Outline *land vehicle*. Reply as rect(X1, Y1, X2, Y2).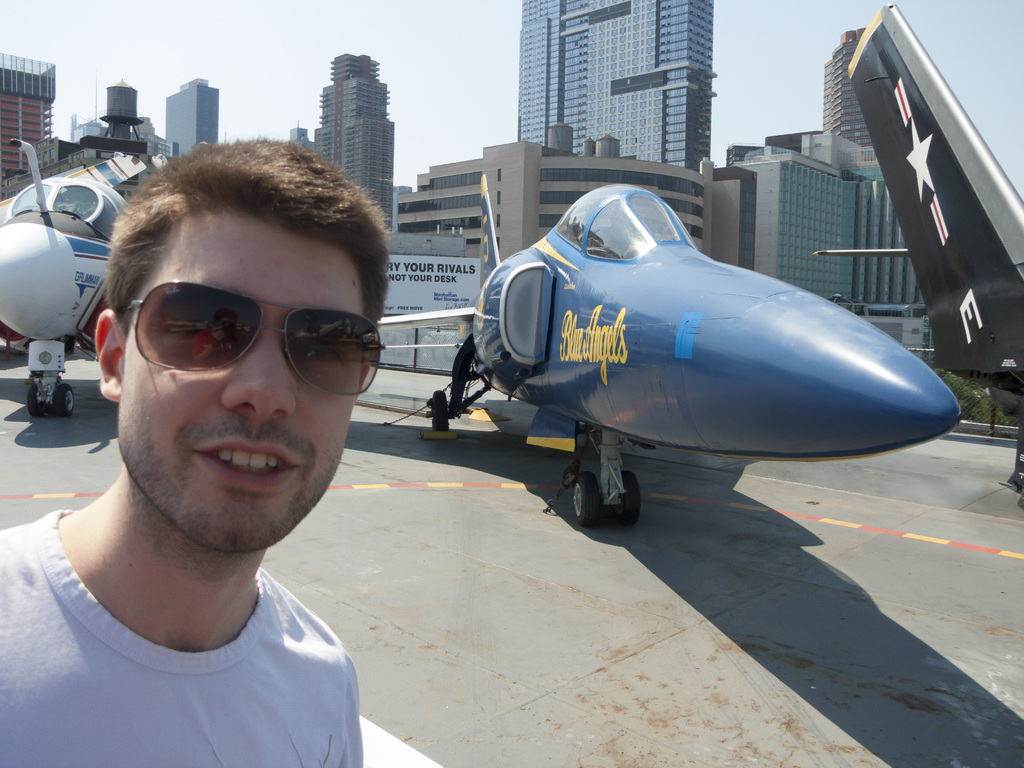
rect(449, 191, 959, 522).
